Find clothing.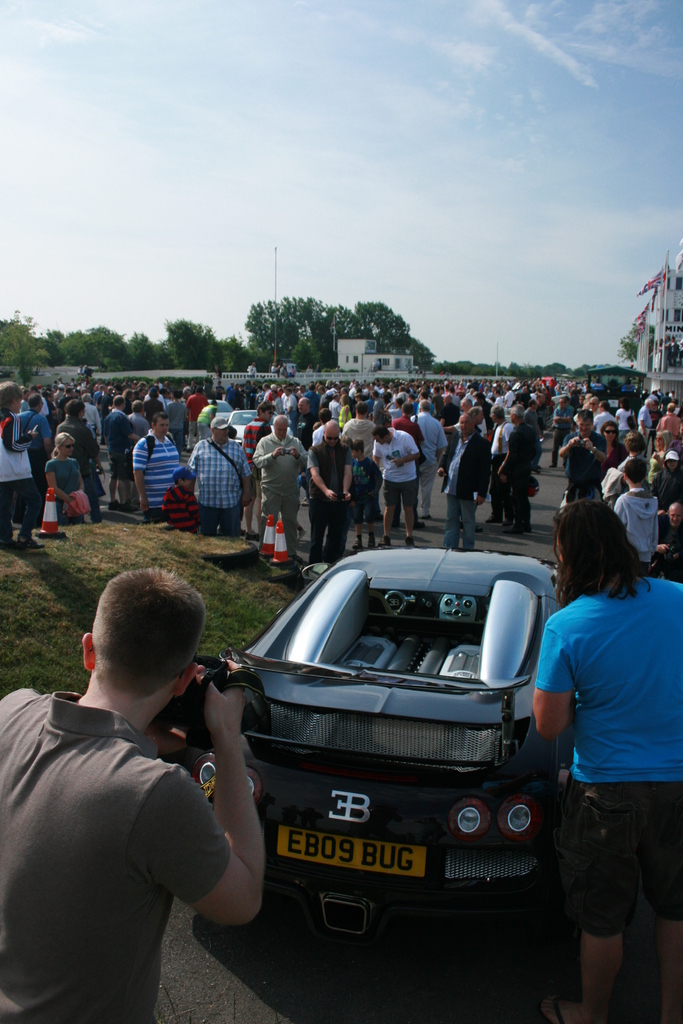
select_region(89, 391, 100, 405).
